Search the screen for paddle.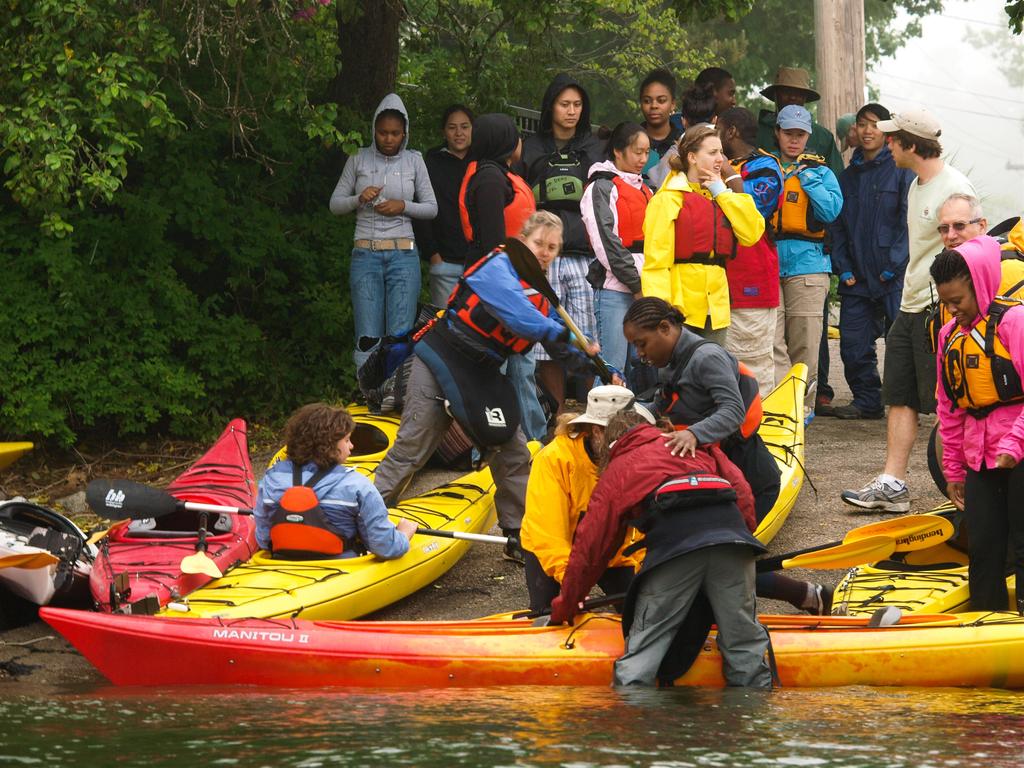
Found at [x1=83, y1=478, x2=520, y2=548].
